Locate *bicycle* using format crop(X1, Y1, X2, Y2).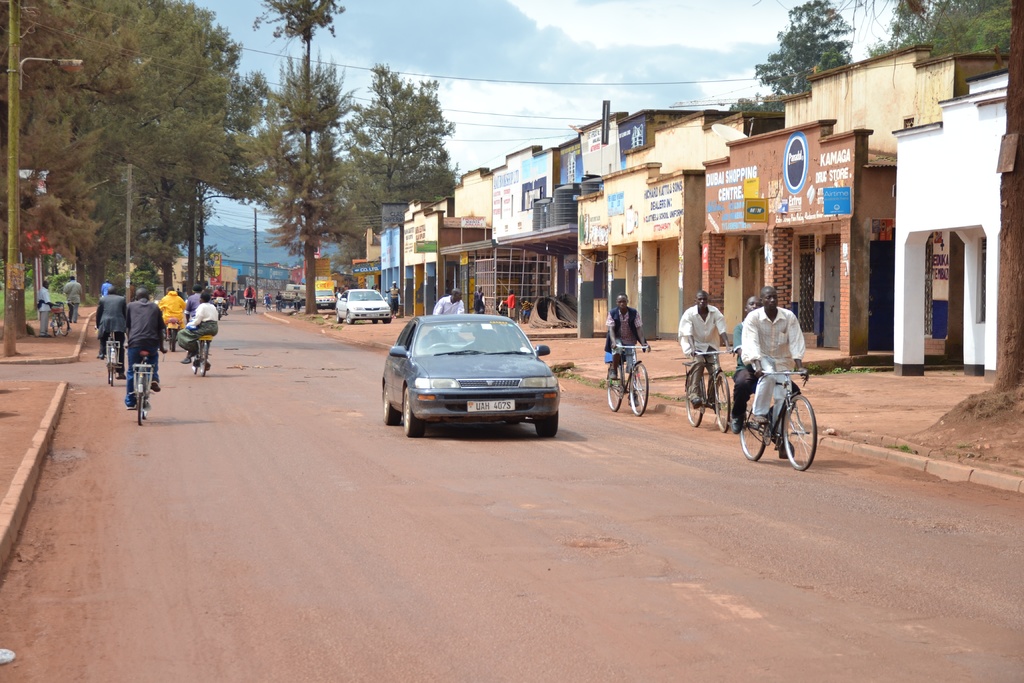
crop(129, 357, 152, 423).
